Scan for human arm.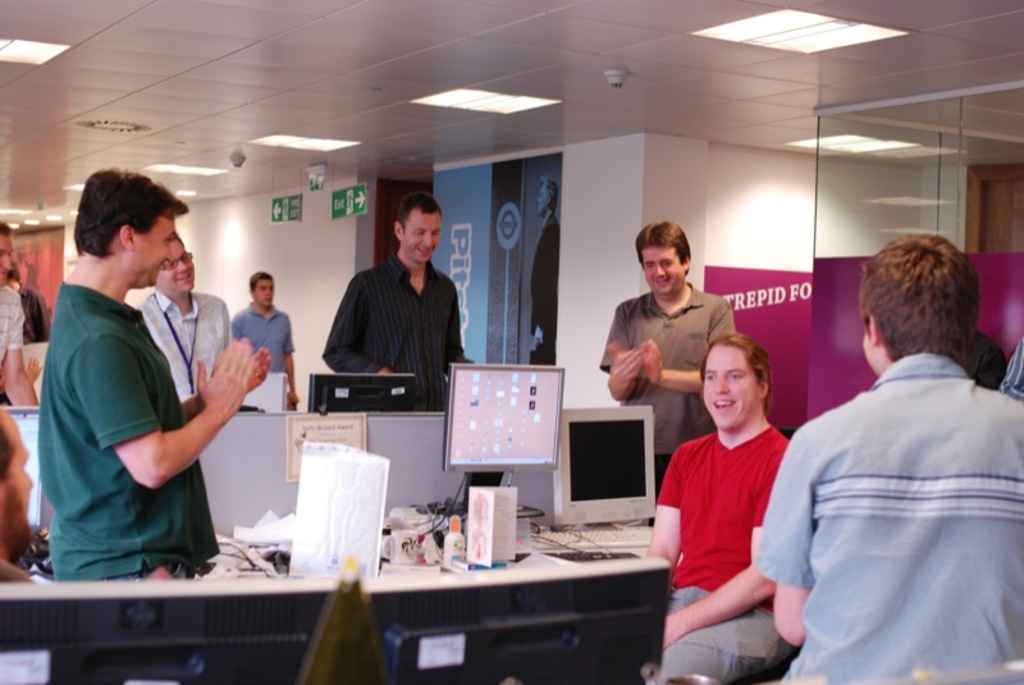
Scan result: 173/339/274/420.
